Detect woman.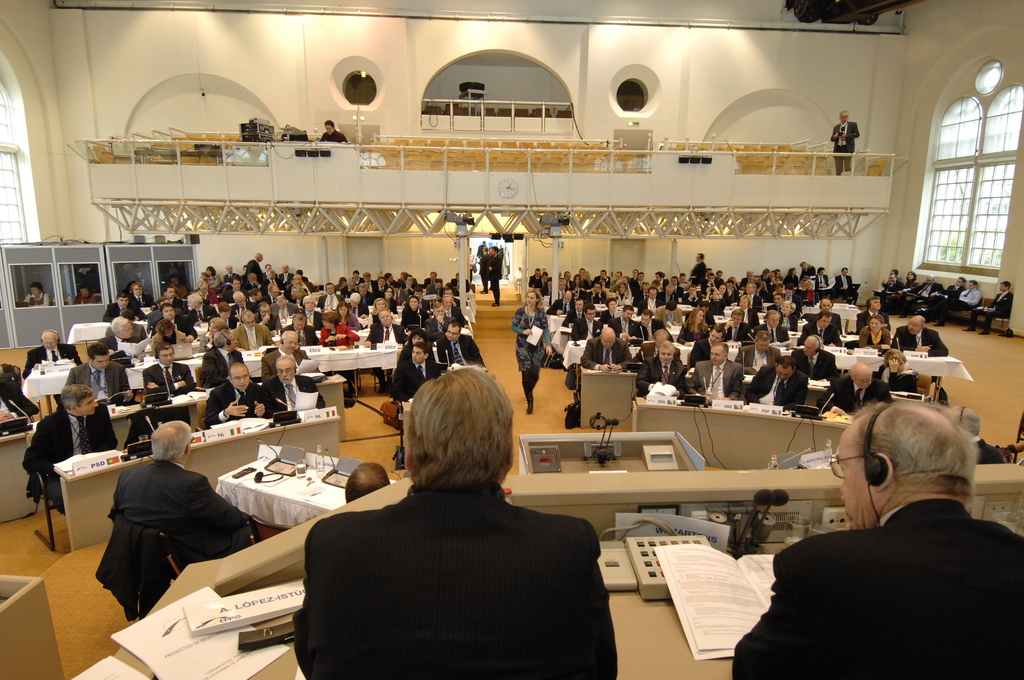
Detected at [680,308,710,347].
